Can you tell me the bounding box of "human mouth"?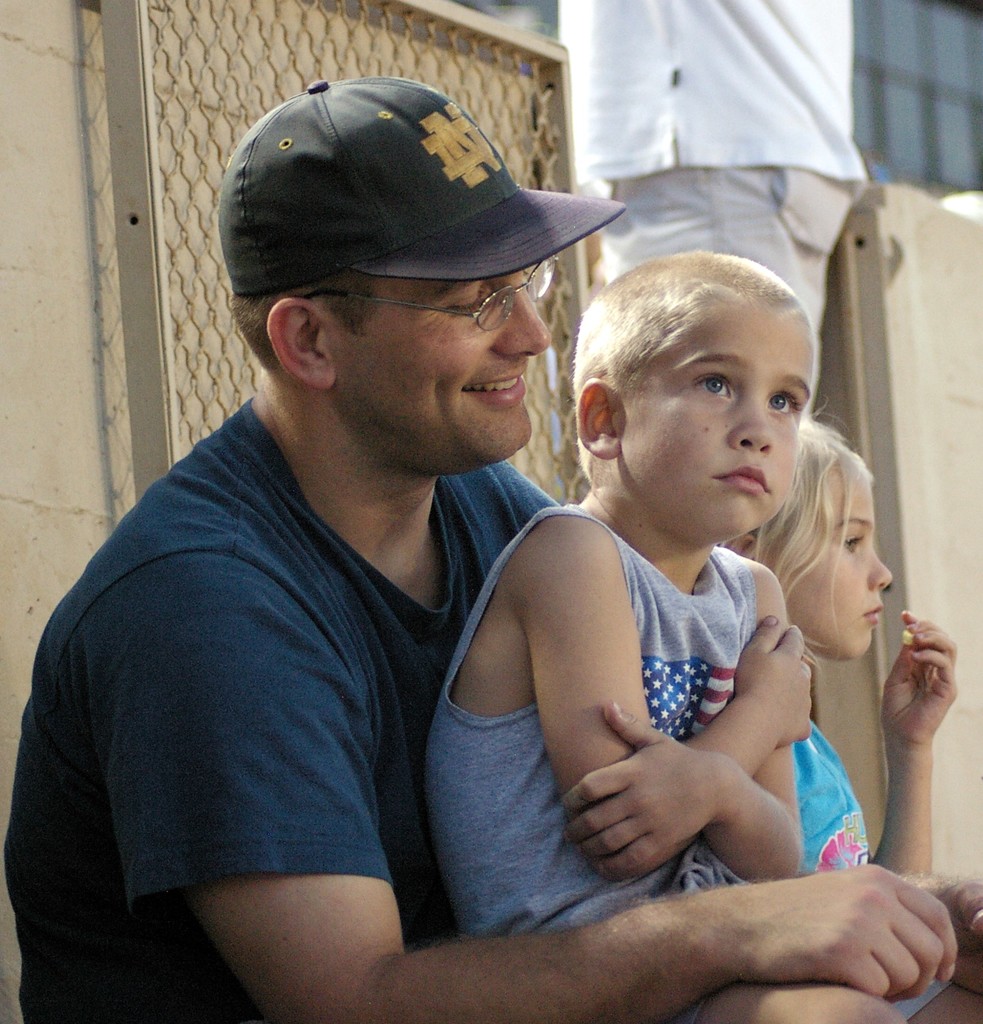
detection(465, 374, 531, 407).
